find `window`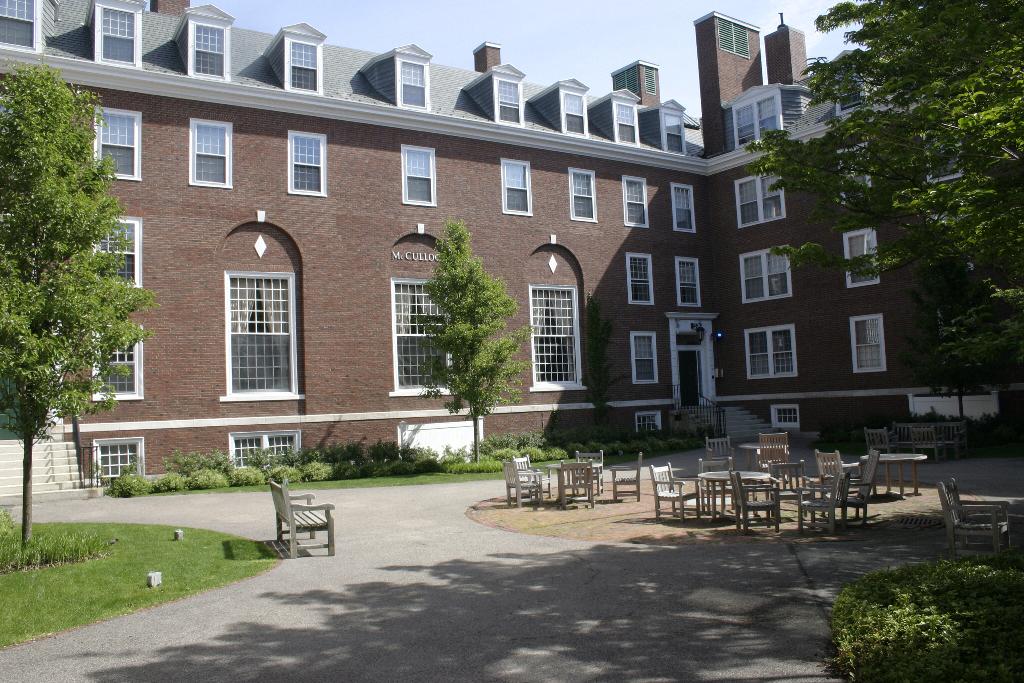
x1=390, y1=274, x2=461, y2=400
